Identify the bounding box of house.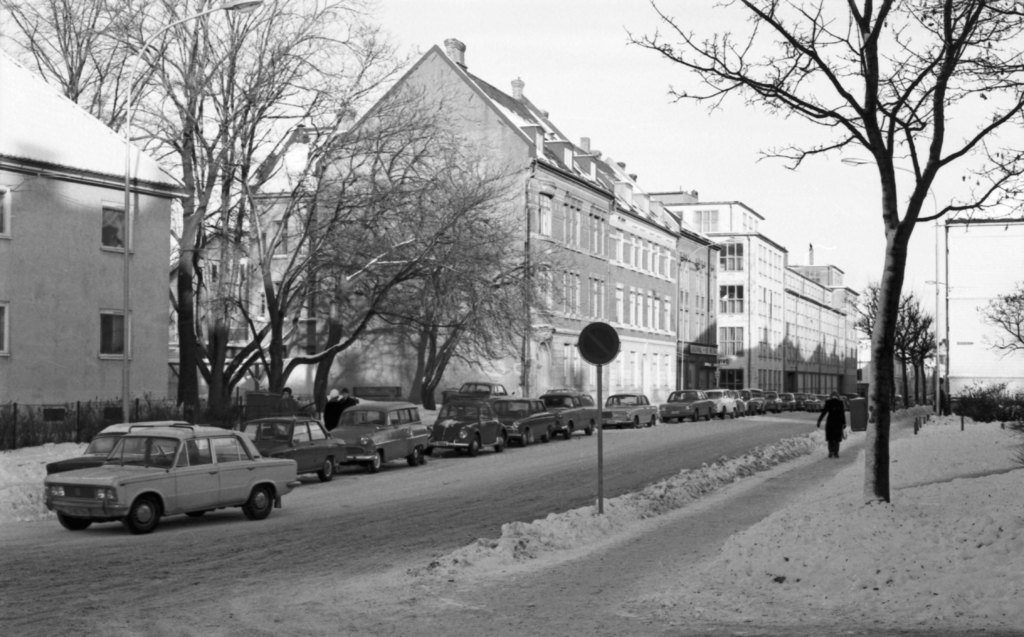
{"left": 7, "top": 82, "right": 203, "bottom": 435}.
